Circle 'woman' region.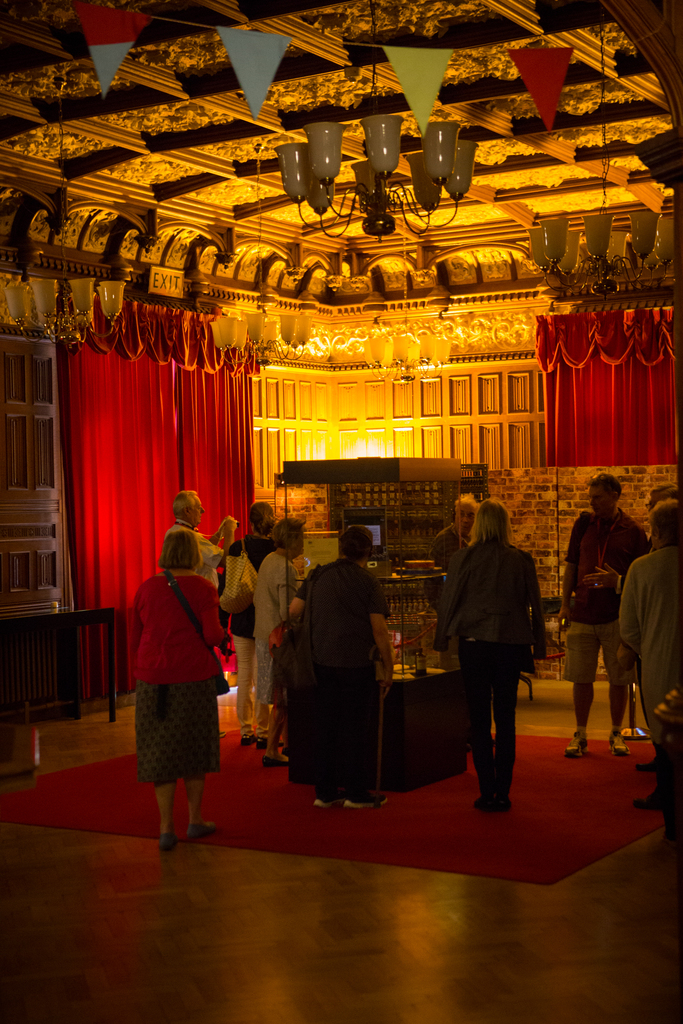
Region: bbox=(428, 503, 545, 844).
